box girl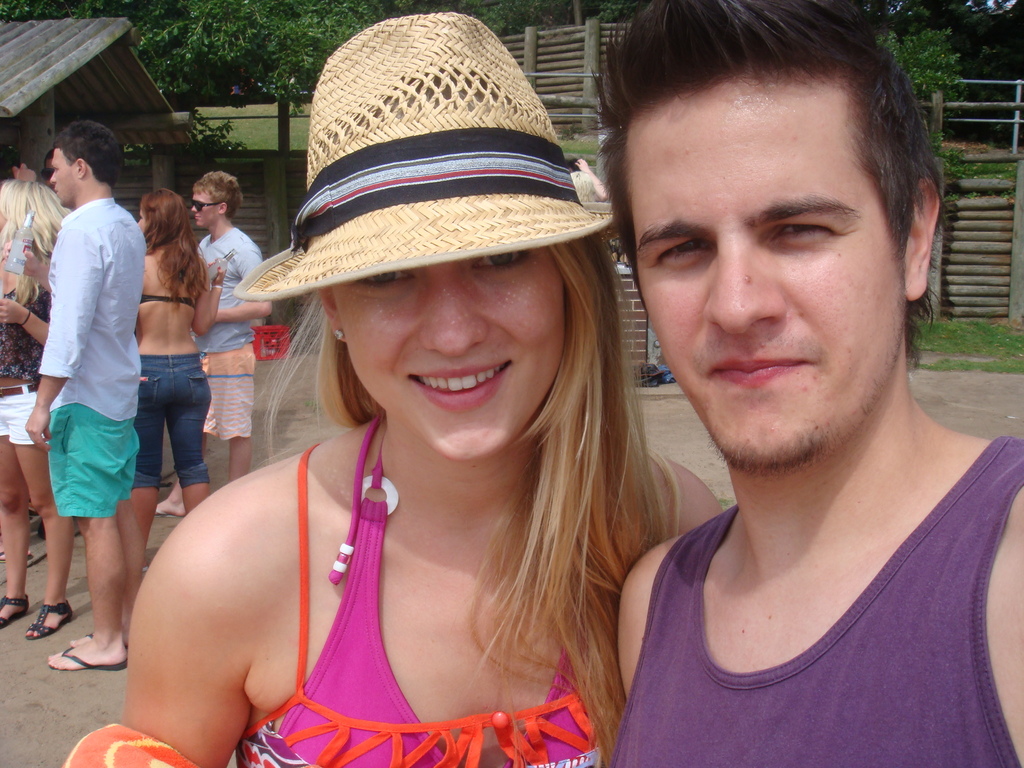
{"x1": 121, "y1": 19, "x2": 720, "y2": 723}
